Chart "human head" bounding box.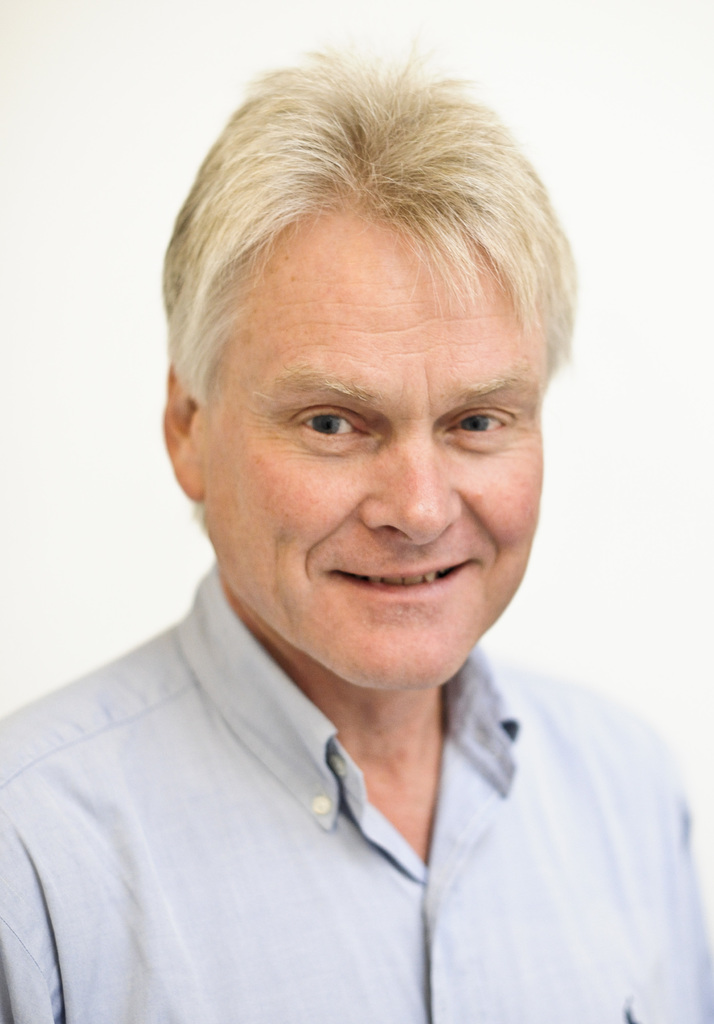
Charted: rect(168, 125, 560, 676).
